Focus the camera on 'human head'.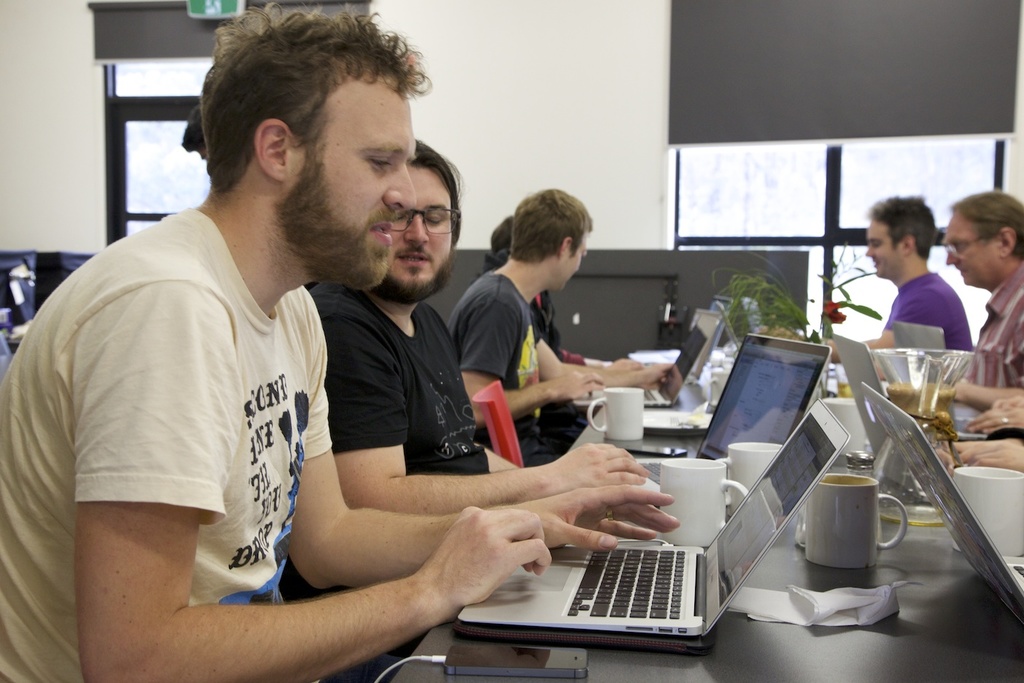
Focus region: (x1=939, y1=192, x2=1023, y2=290).
